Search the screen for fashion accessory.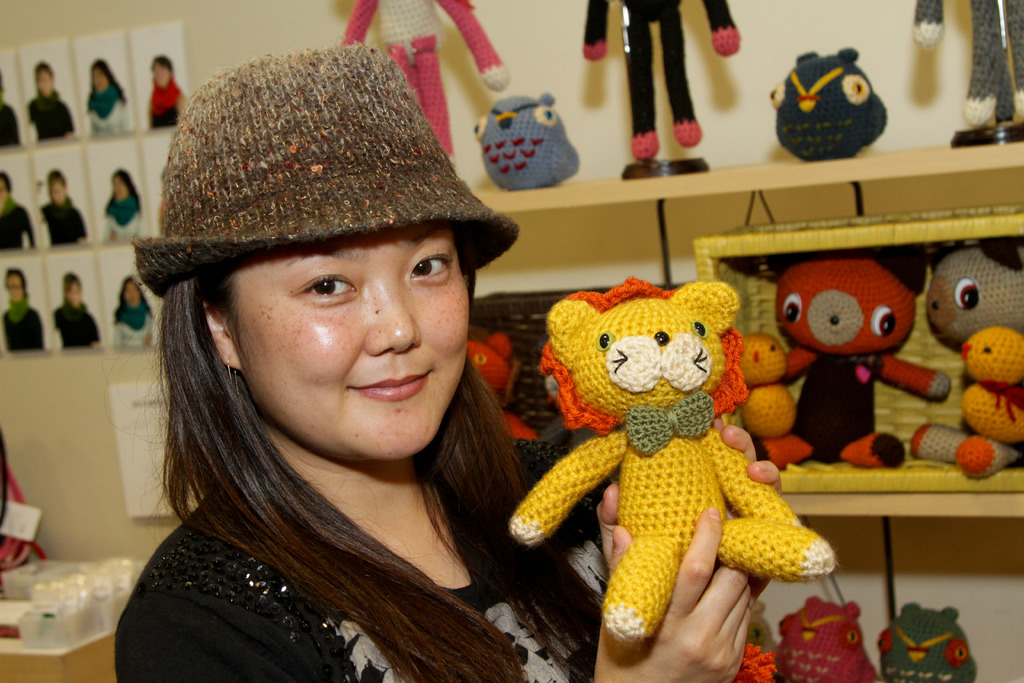
Found at locate(869, 598, 998, 682).
